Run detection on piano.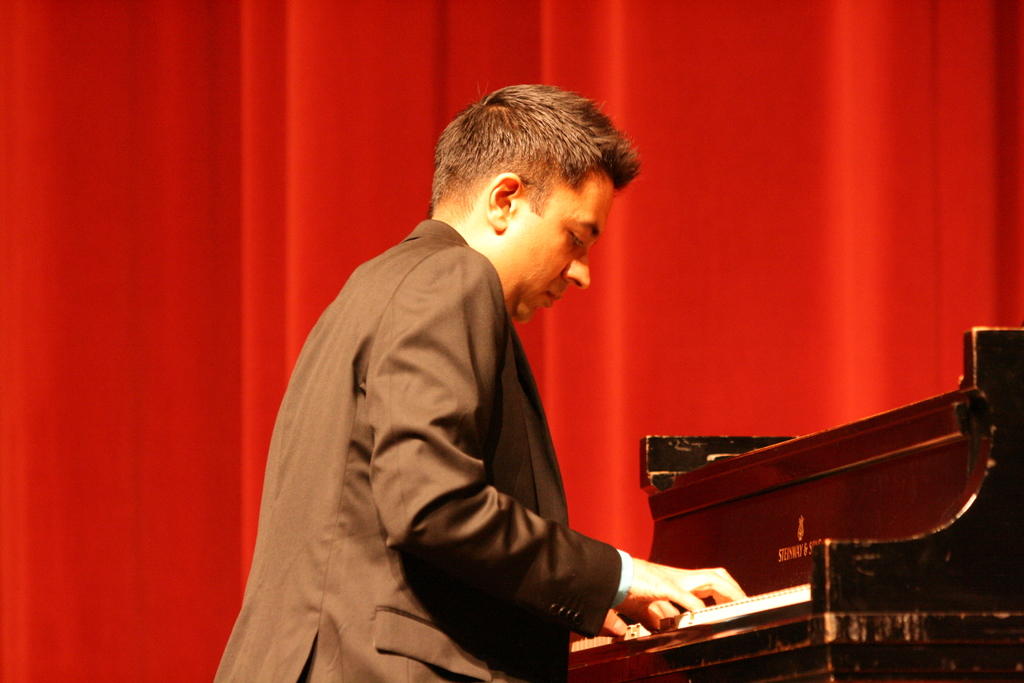
Result: bbox=[566, 326, 1023, 677].
